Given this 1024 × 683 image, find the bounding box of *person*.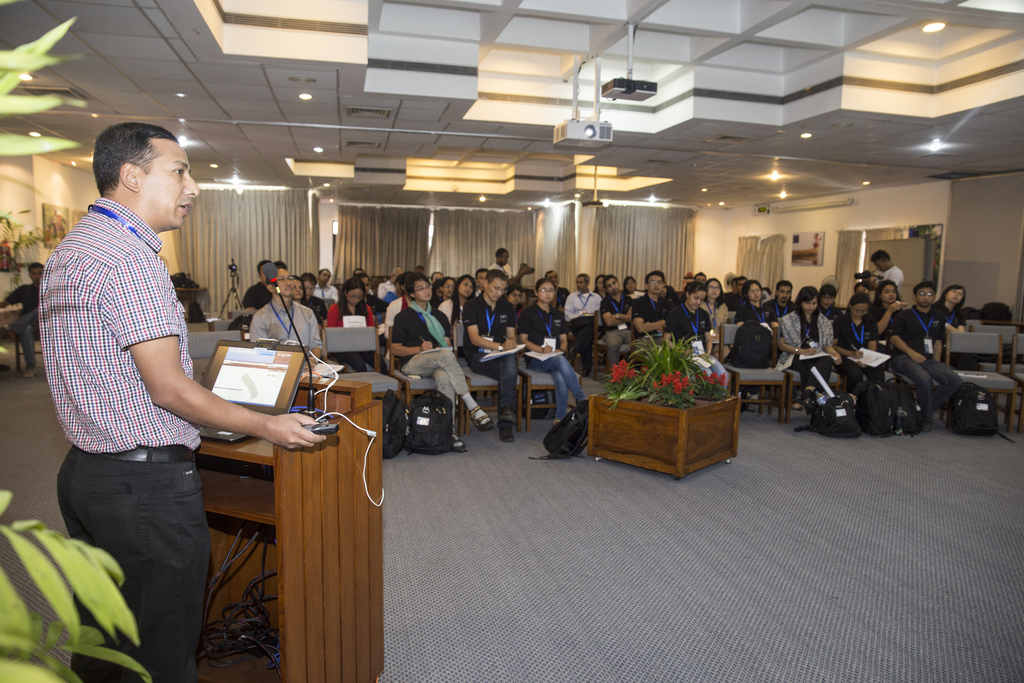
[x1=829, y1=295, x2=888, y2=405].
